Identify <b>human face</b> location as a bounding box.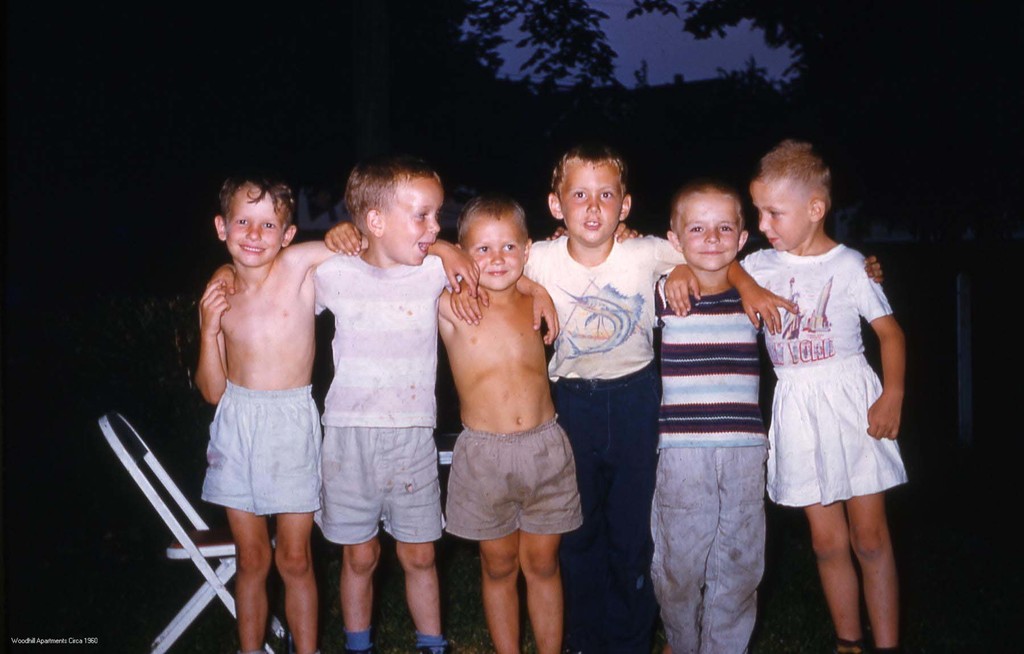
l=562, t=167, r=622, b=248.
